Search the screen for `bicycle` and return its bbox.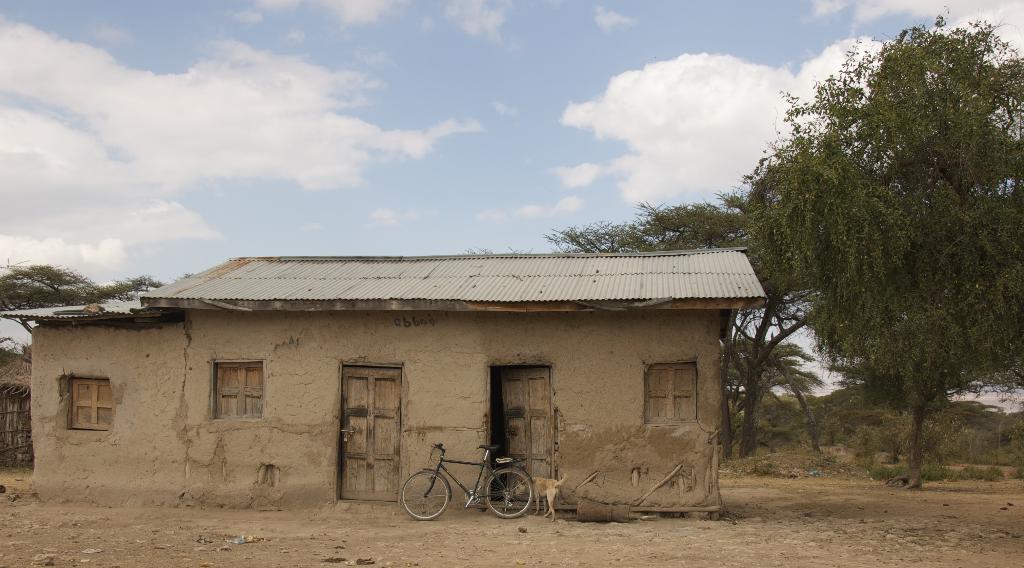
Found: rect(402, 445, 538, 525).
